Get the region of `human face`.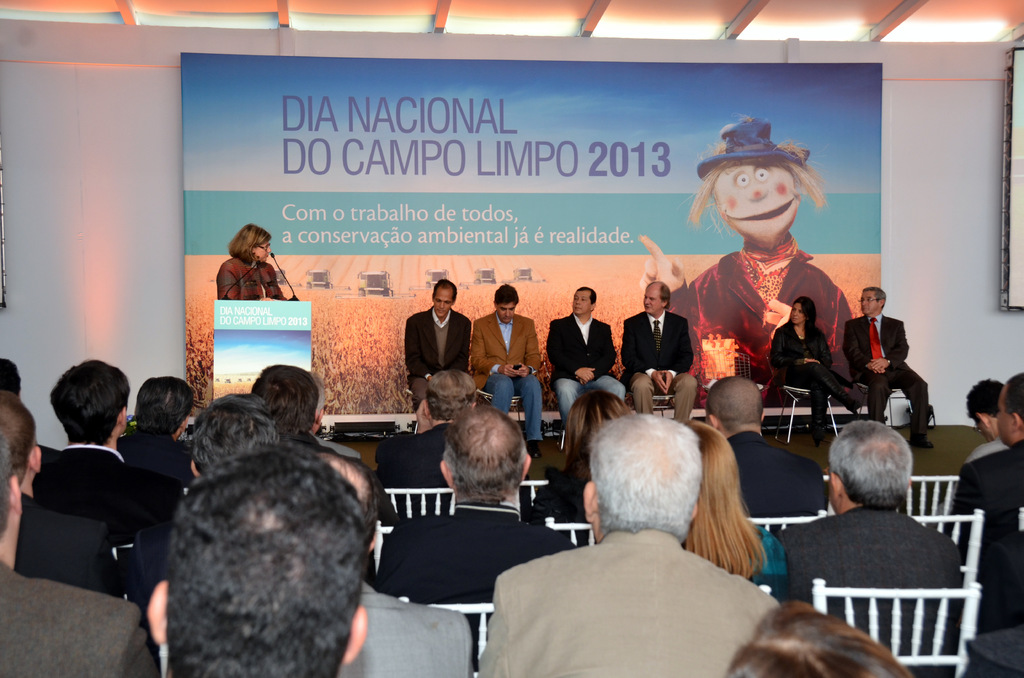
[499, 306, 517, 325].
